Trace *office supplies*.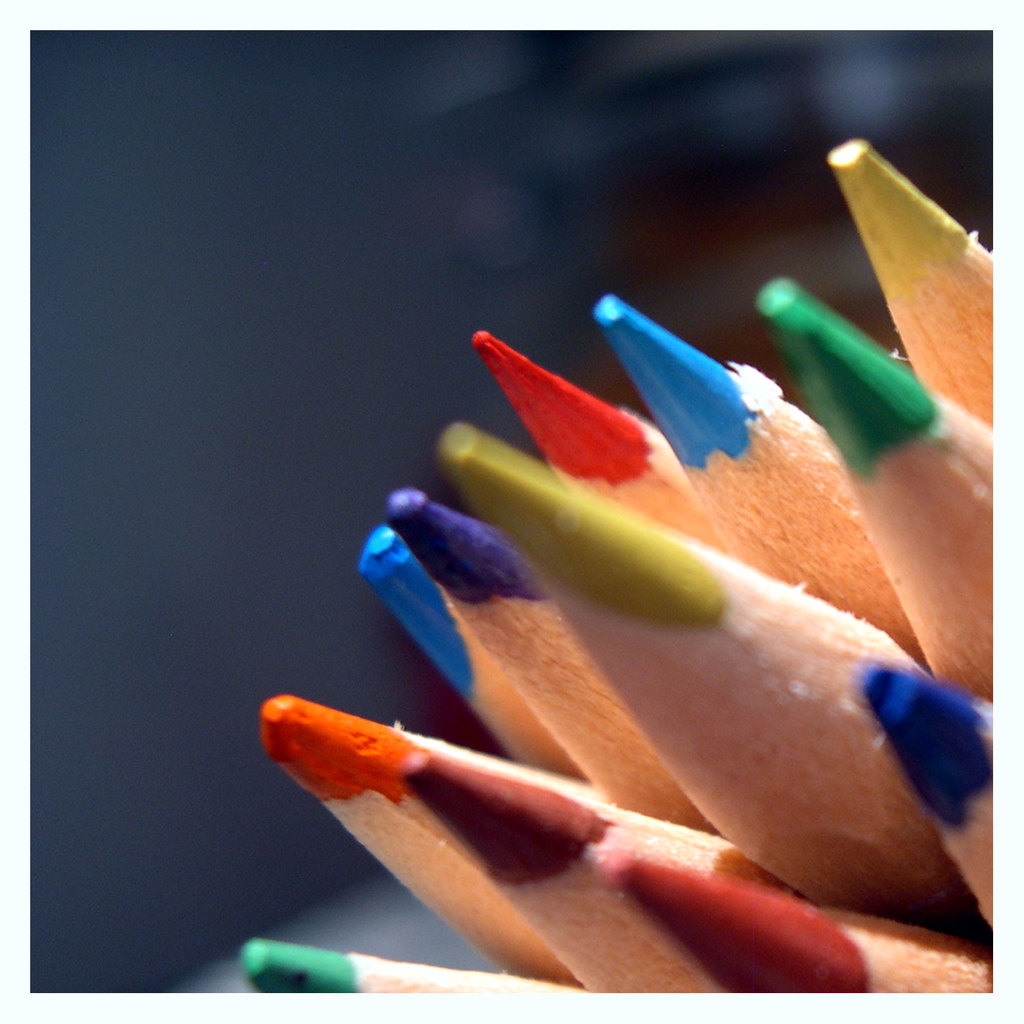
Traced to 606,859,992,1023.
